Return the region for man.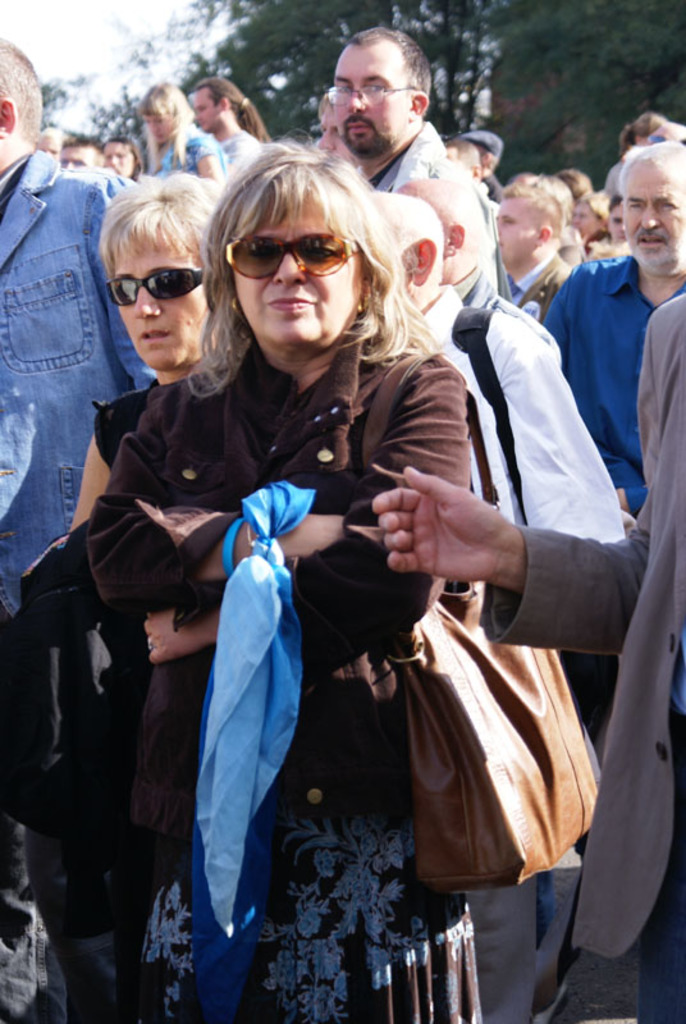
box(357, 182, 631, 549).
